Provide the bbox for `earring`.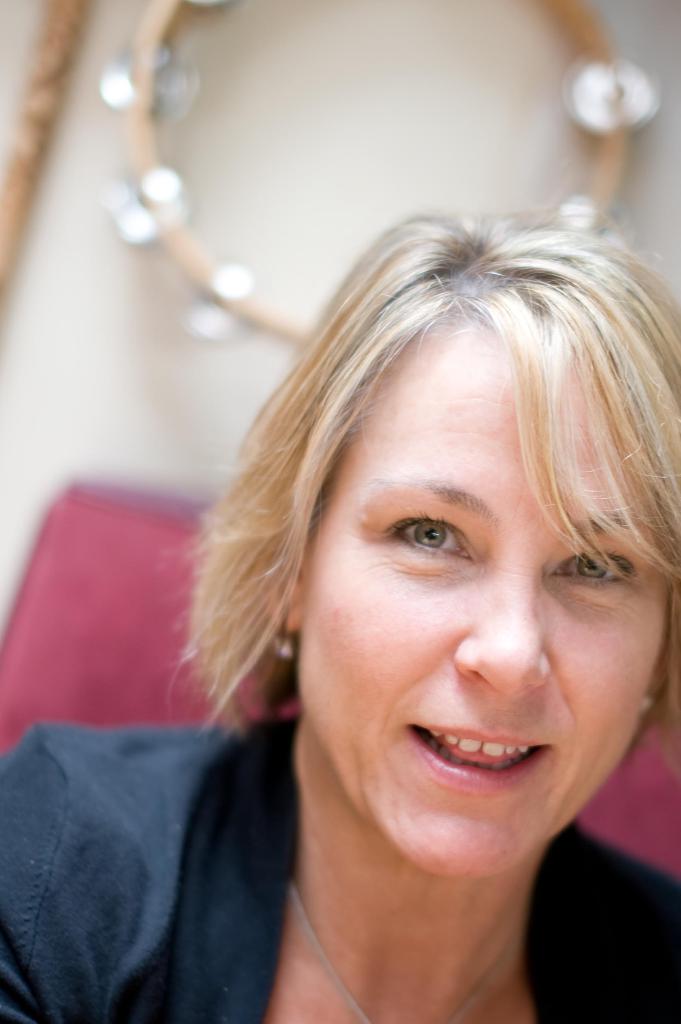
[x1=268, y1=623, x2=296, y2=659].
